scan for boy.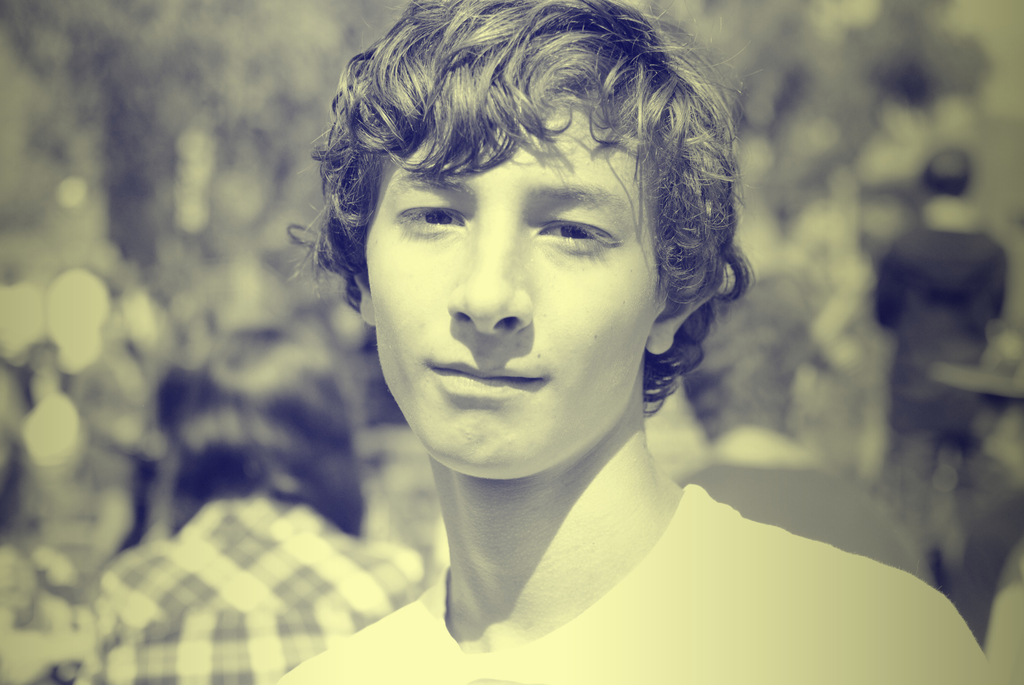
Scan result: 282, 0, 996, 684.
